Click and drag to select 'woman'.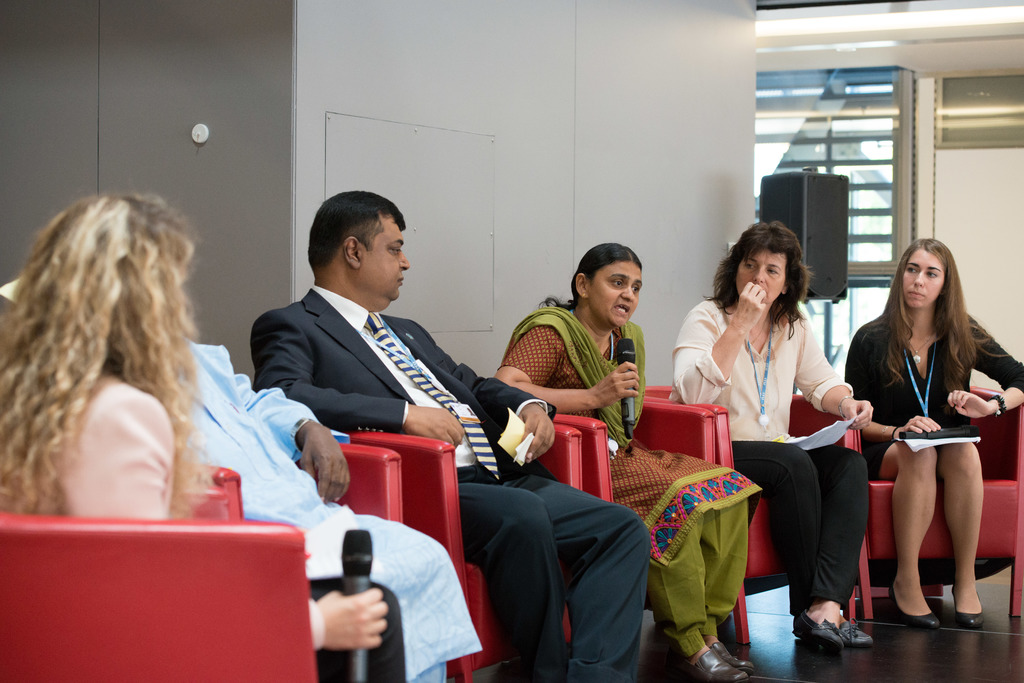
Selection: [x1=488, y1=243, x2=769, y2=682].
